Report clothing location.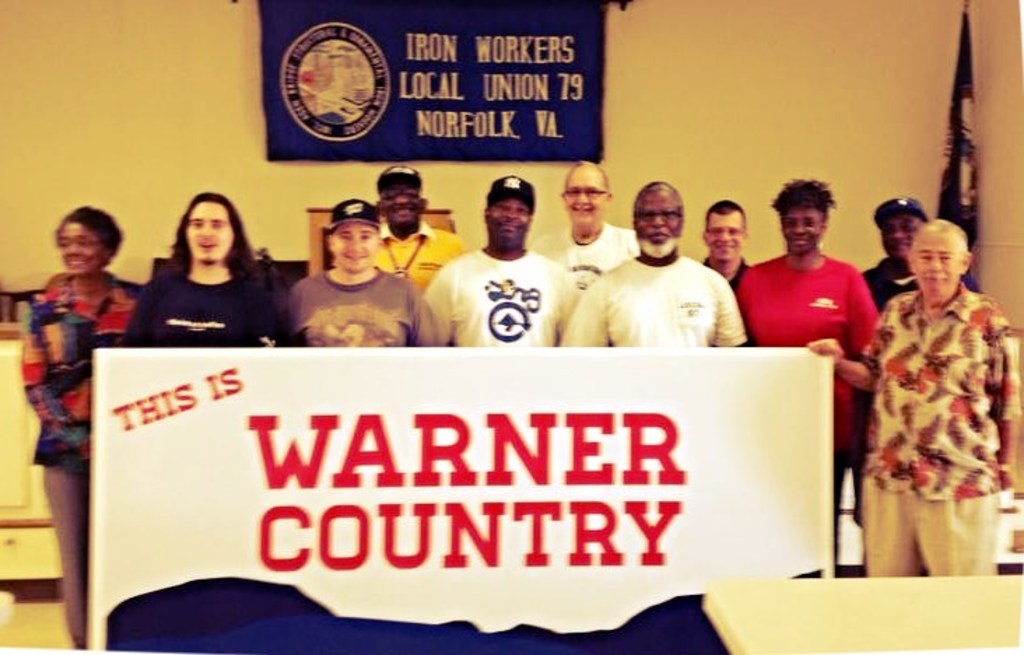
Report: region(367, 224, 470, 297).
